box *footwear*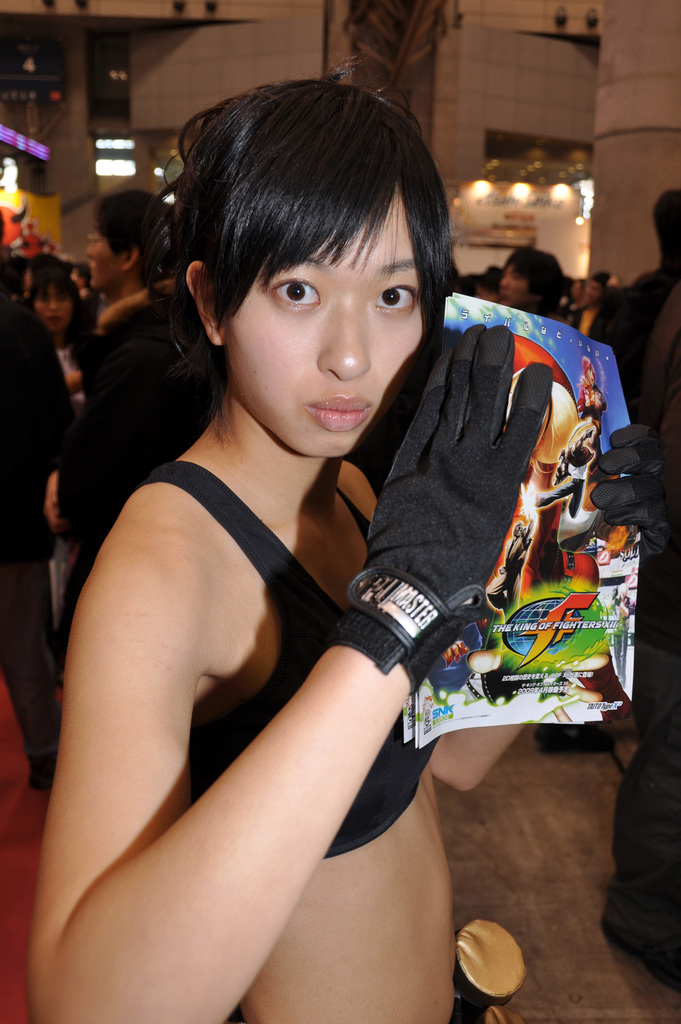
592,883,680,996
